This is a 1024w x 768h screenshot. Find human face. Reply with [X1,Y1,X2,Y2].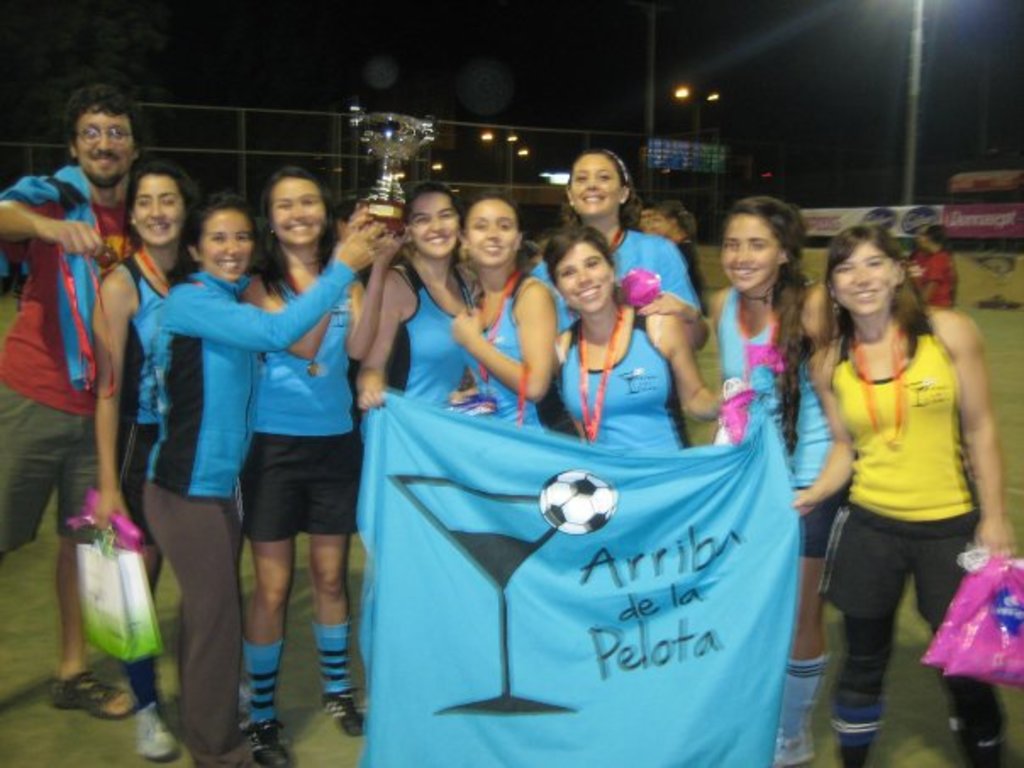
[551,239,612,314].
